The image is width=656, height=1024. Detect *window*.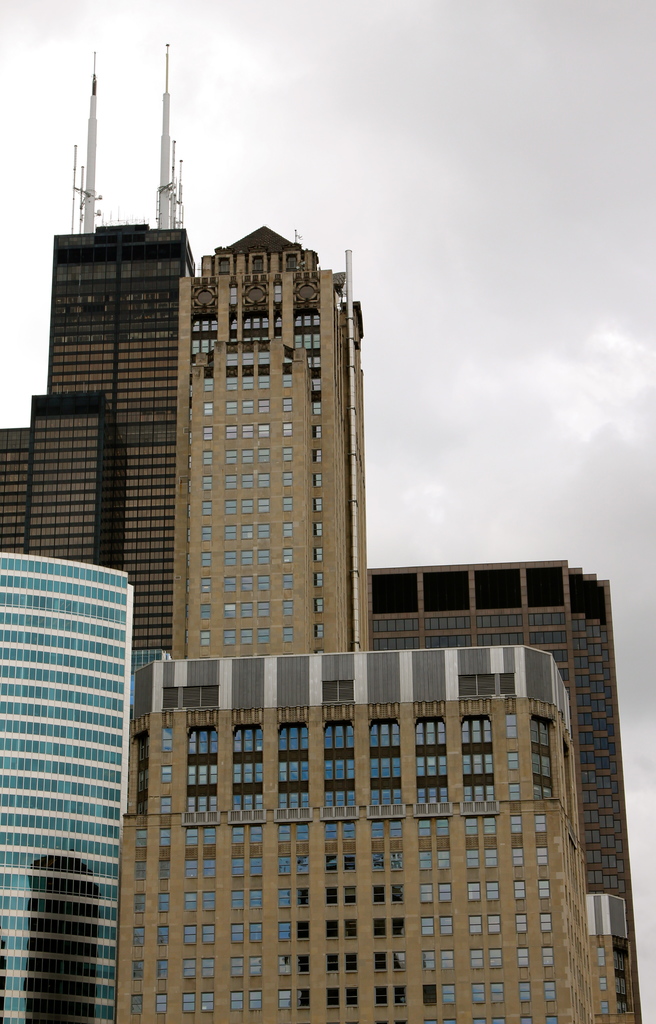
Detection: rect(463, 753, 472, 774).
